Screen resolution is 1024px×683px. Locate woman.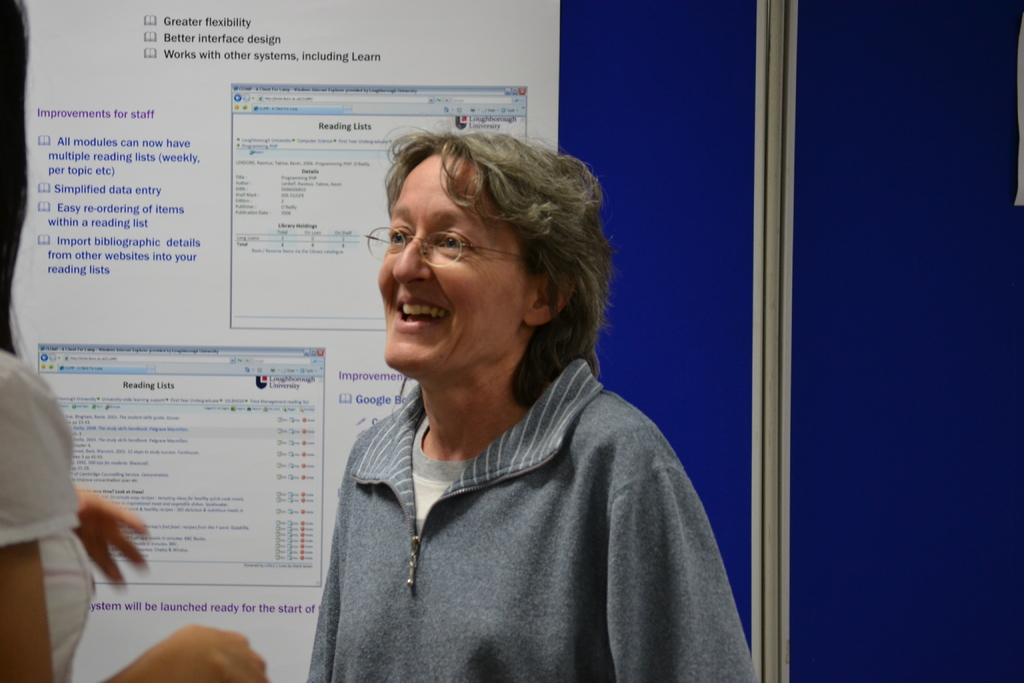
crop(272, 135, 748, 680).
